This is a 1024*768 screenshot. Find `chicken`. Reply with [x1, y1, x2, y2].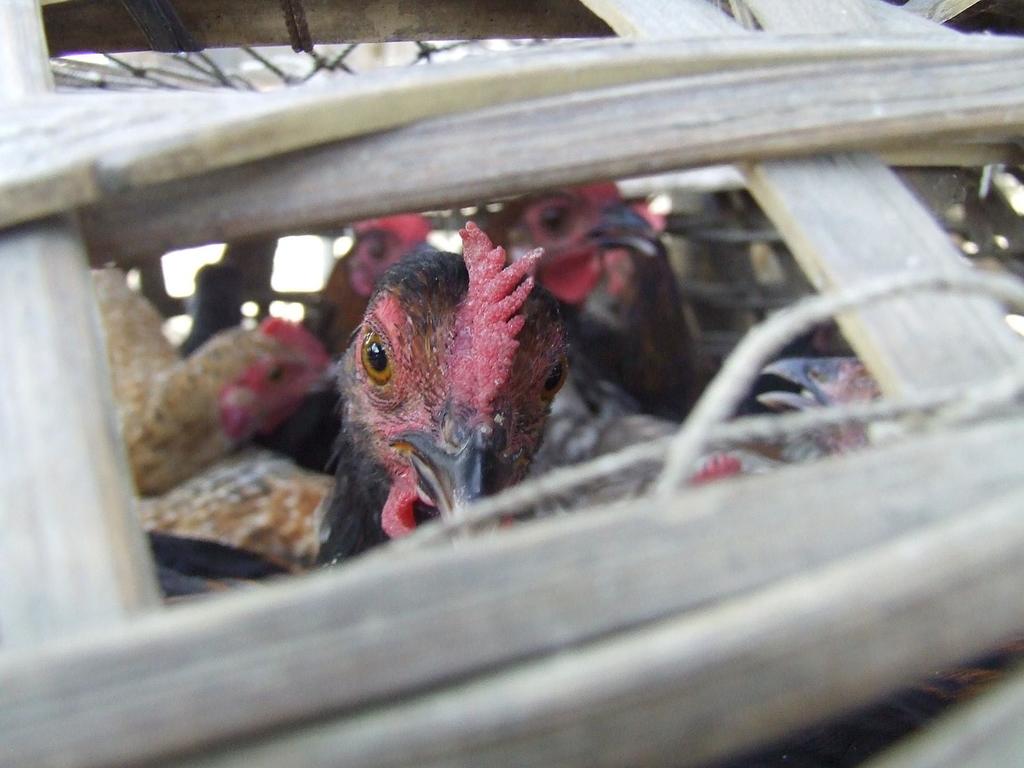
[285, 207, 452, 464].
